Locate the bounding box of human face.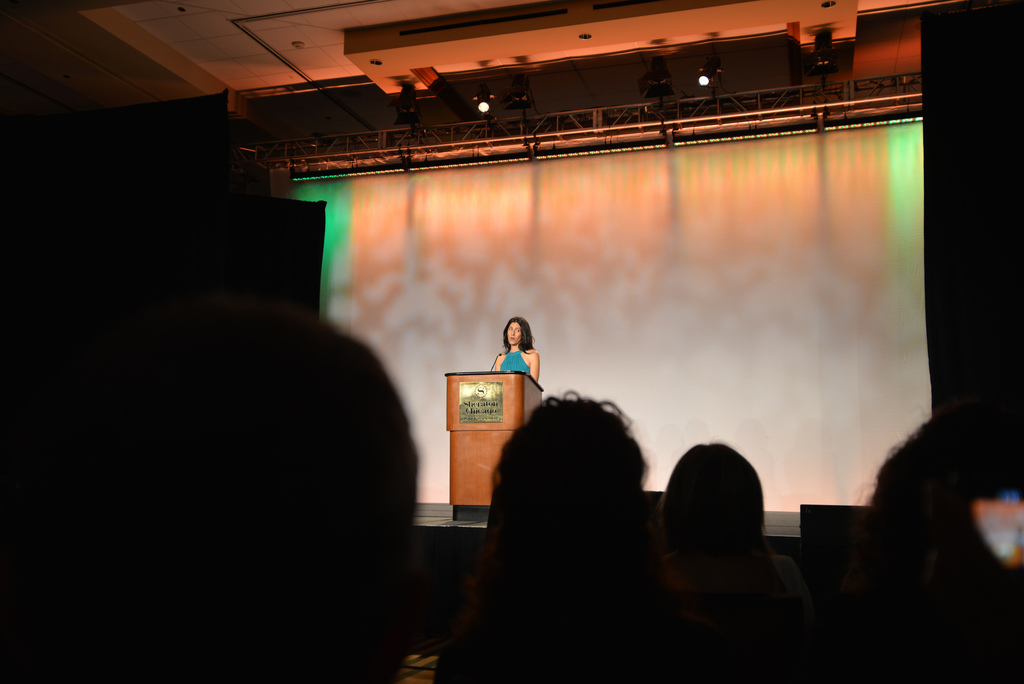
Bounding box: left=506, top=325, right=520, bottom=346.
